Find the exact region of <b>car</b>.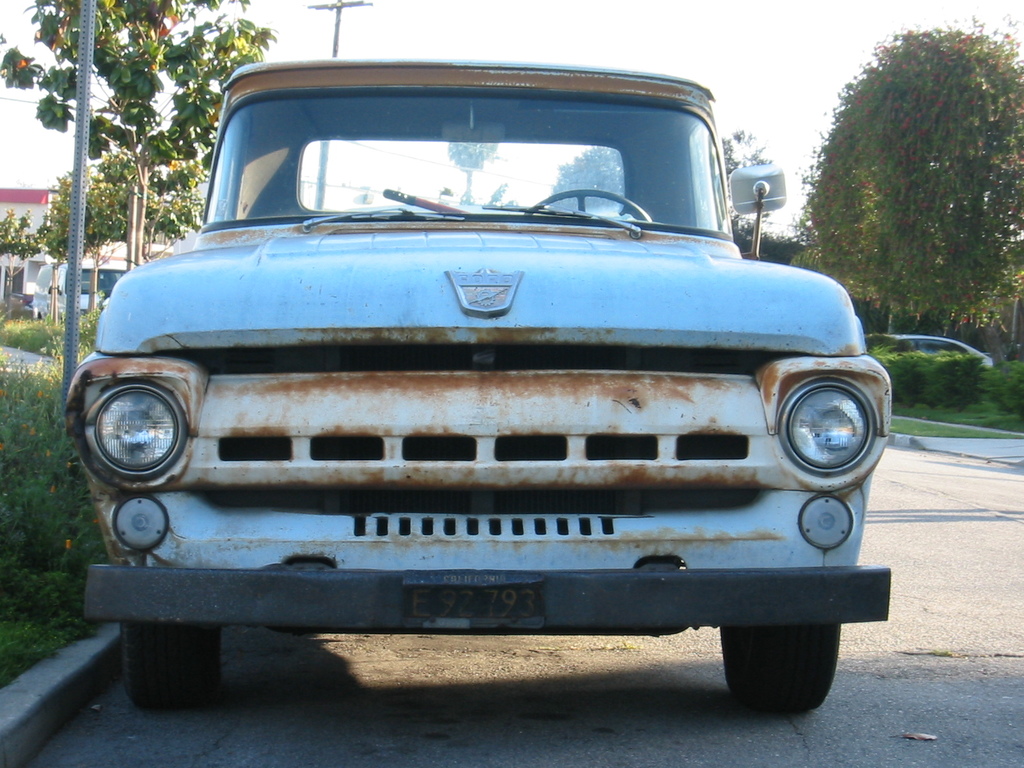
Exact region: <box>70,56,890,696</box>.
